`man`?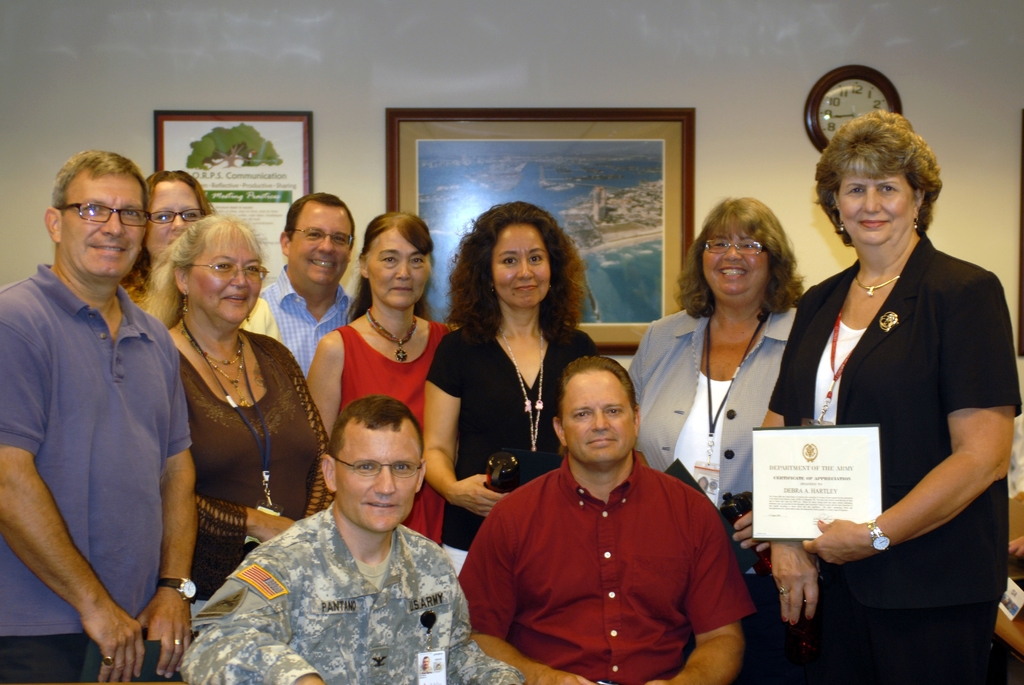
locate(257, 192, 365, 381)
